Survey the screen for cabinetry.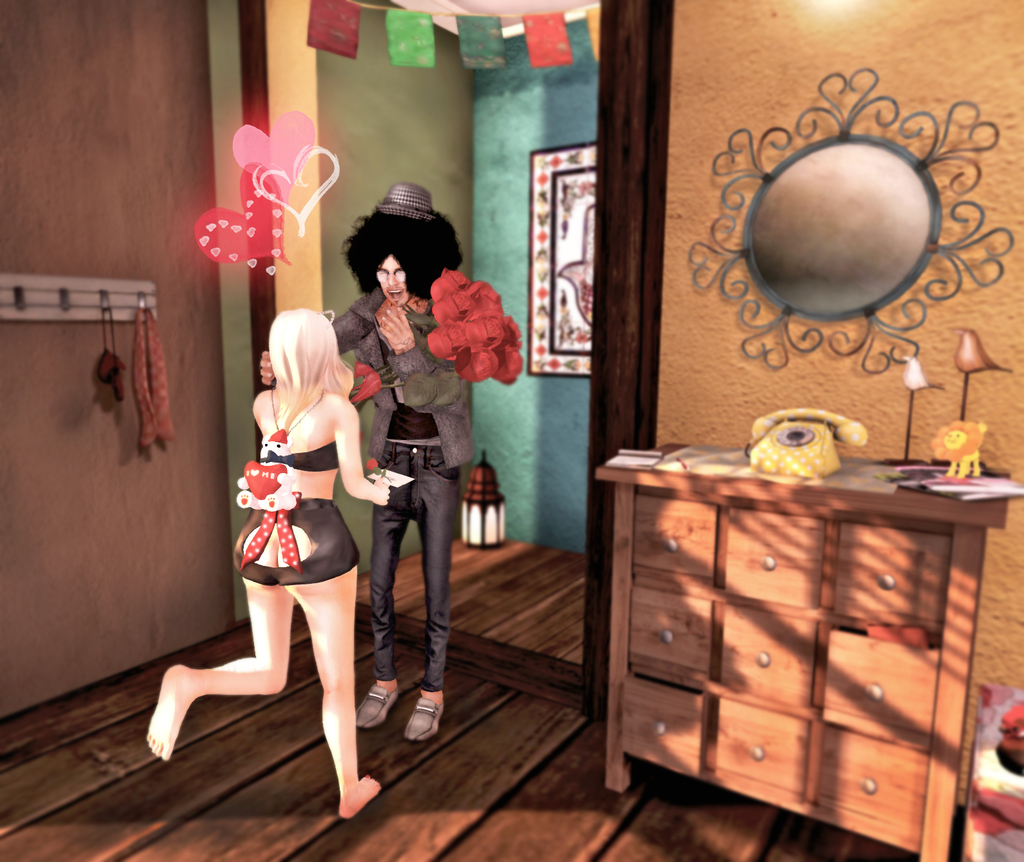
Survey found: detection(631, 453, 967, 827).
